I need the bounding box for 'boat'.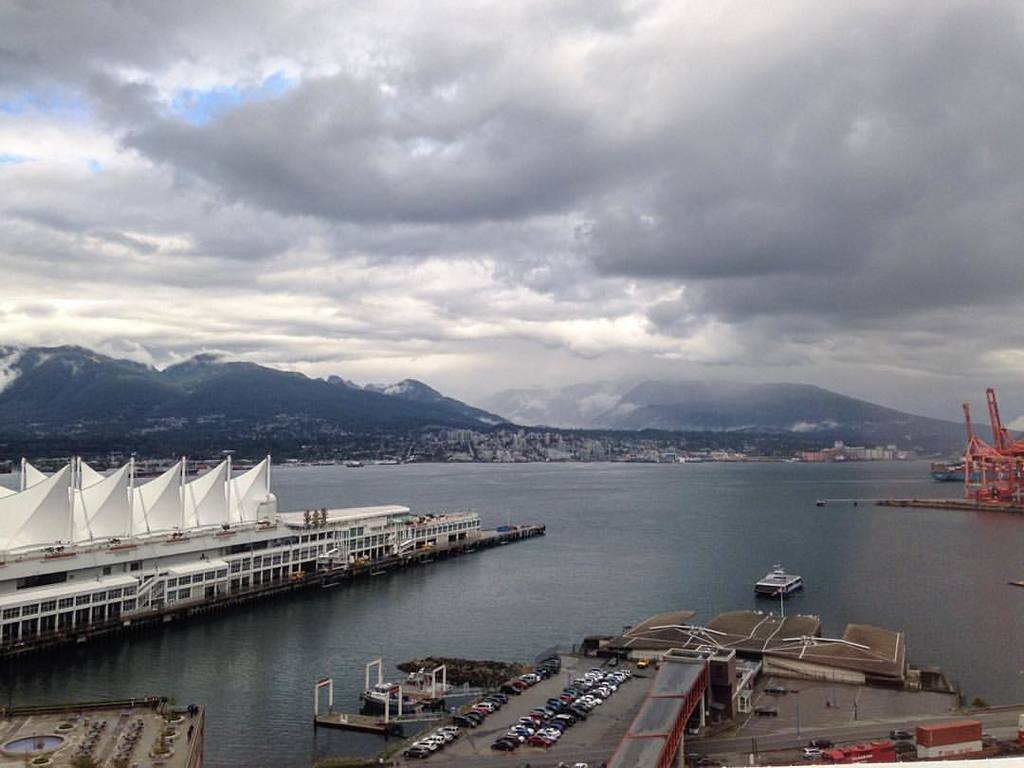
Here it is: (x1=756, y1=563, x2=802, y2=598).
